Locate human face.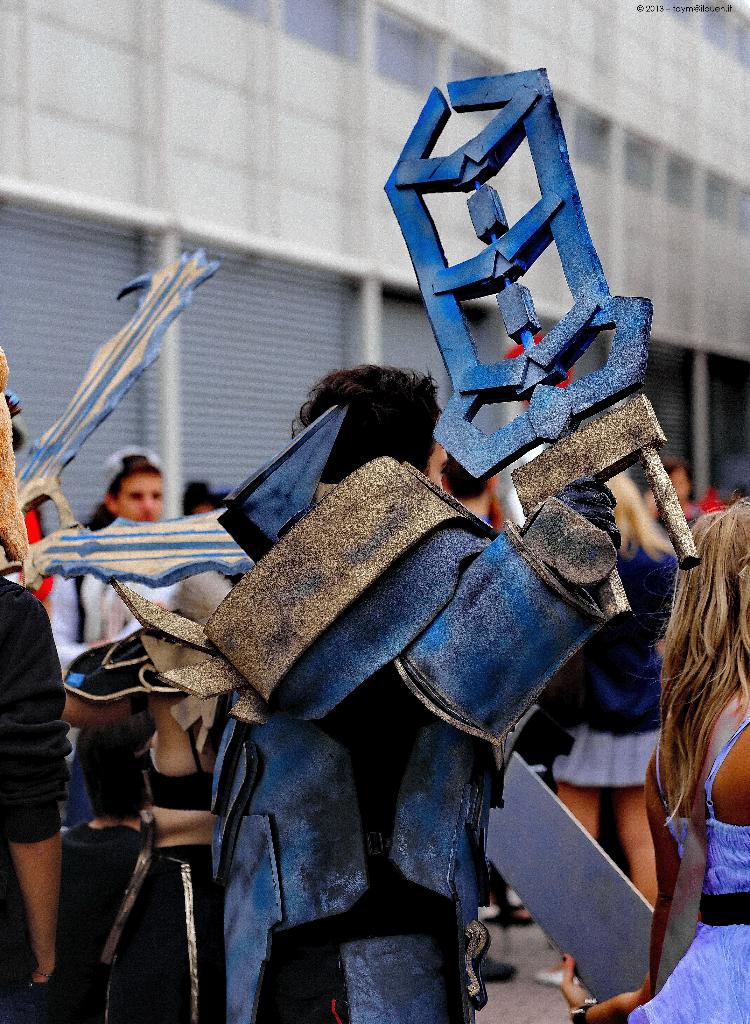
Bounding box: (left=113, top=474, right=168, bottom=521).
